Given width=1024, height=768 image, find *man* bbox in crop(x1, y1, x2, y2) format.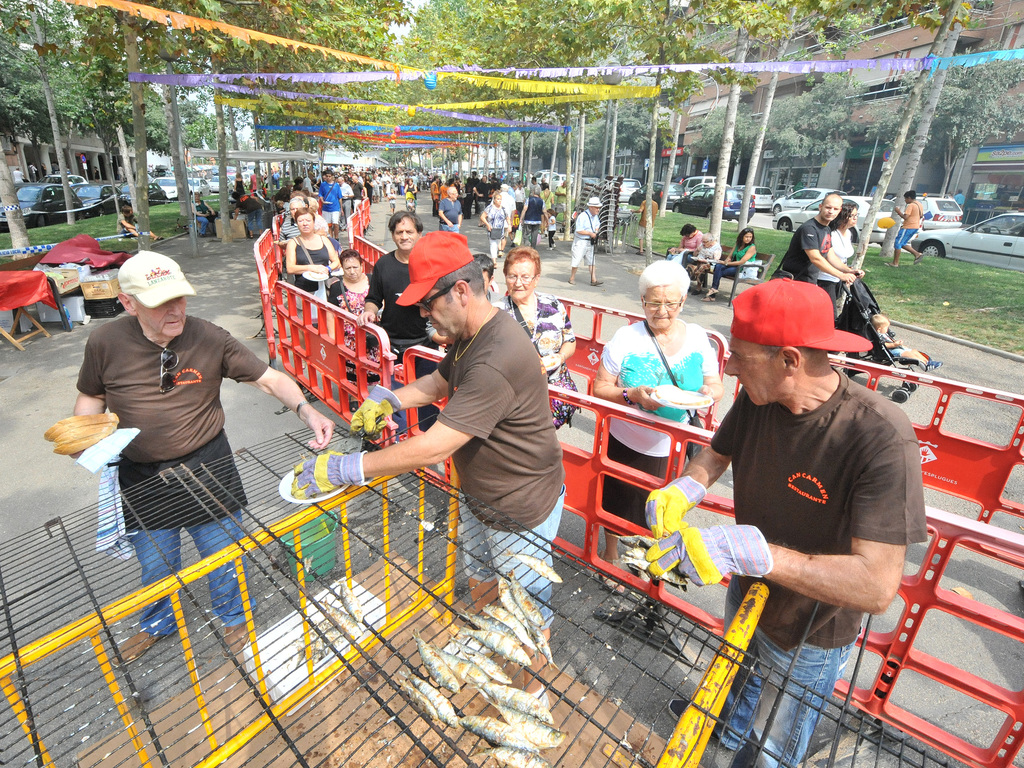
crop(440, 187, 463, 236).
